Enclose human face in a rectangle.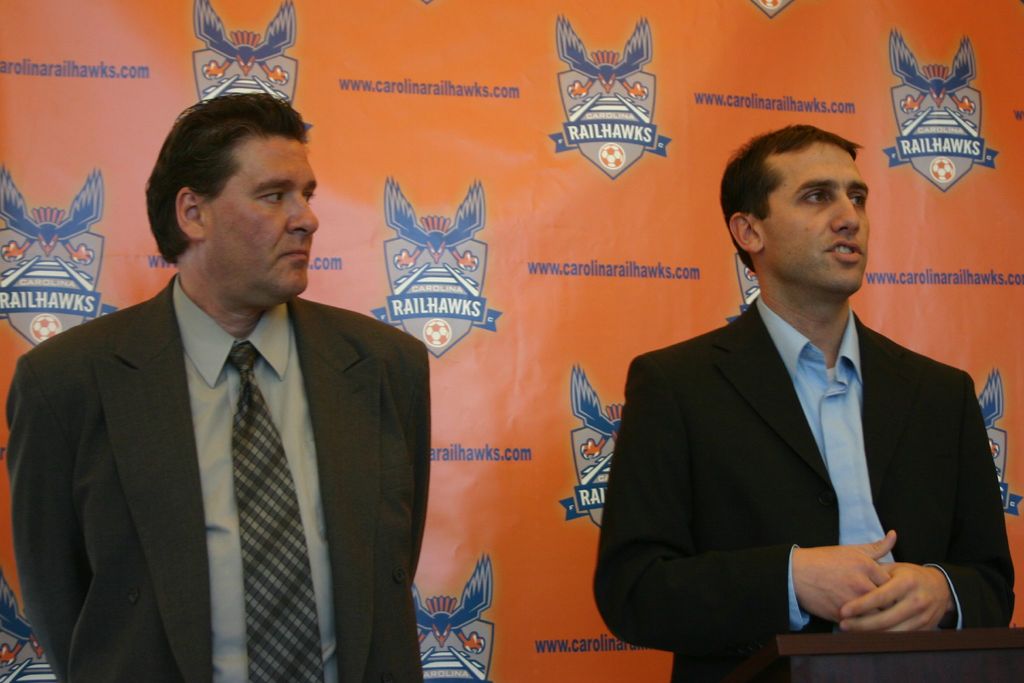
x1=765, y1=140, x2=870, y2=290.
